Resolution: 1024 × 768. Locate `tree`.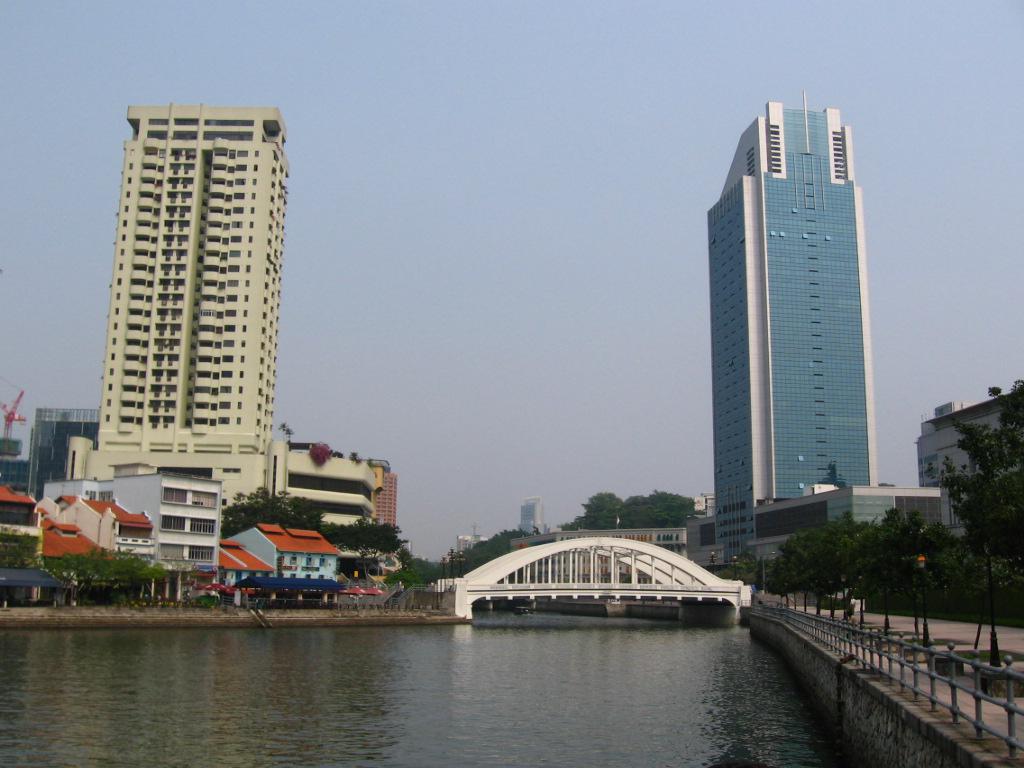
(678, 527, 733, 567).
